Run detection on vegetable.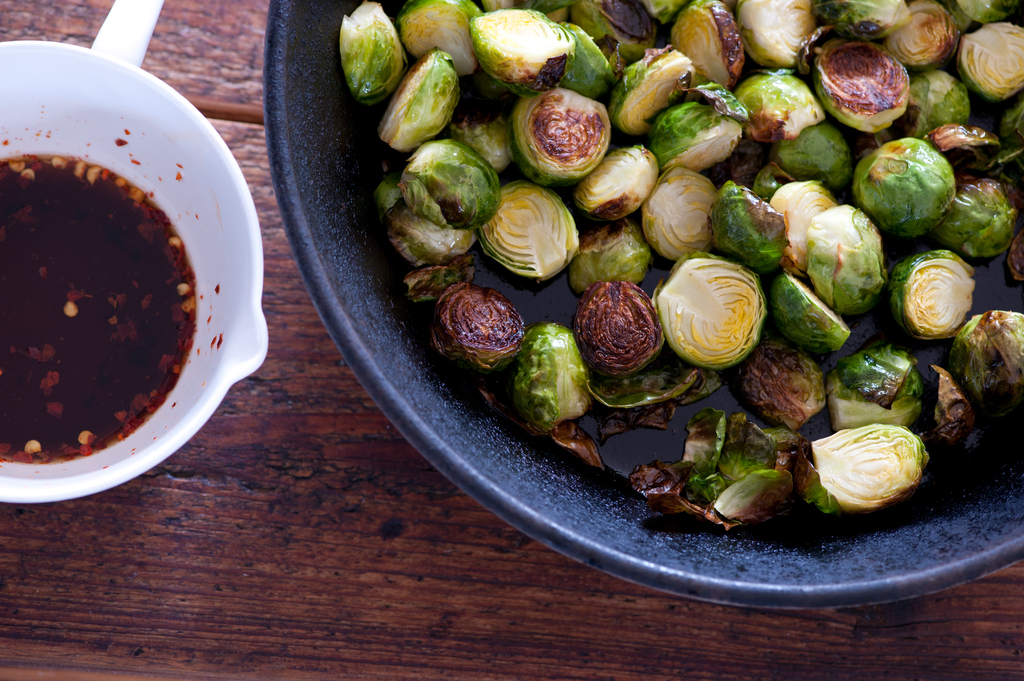
Result: 863 132 972 235.
